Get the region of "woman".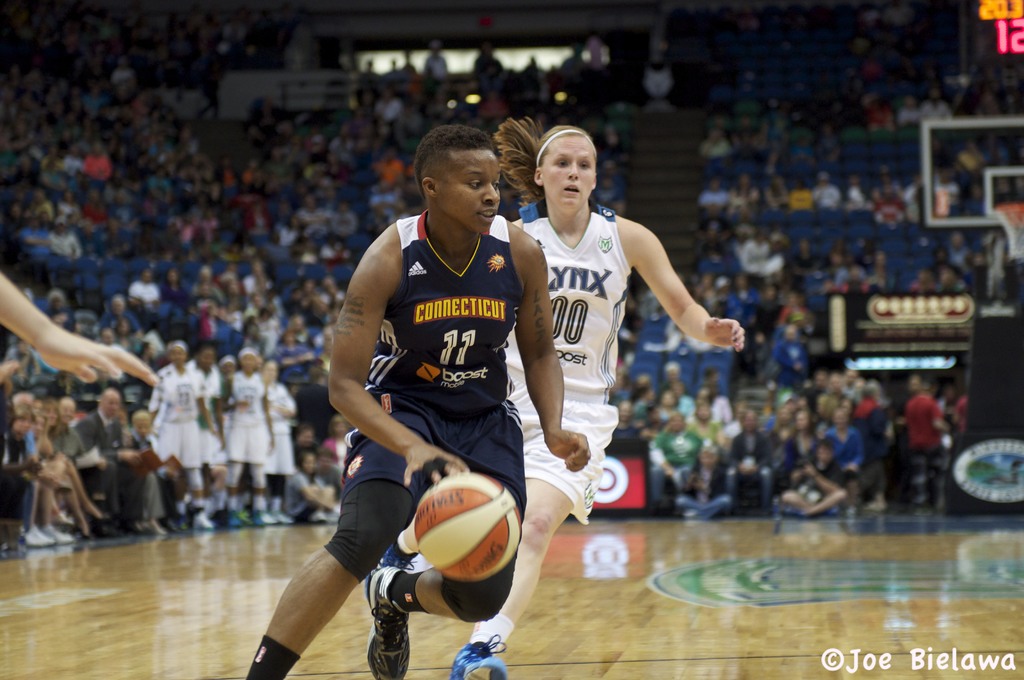
<box>629,384,656,421</box>.
